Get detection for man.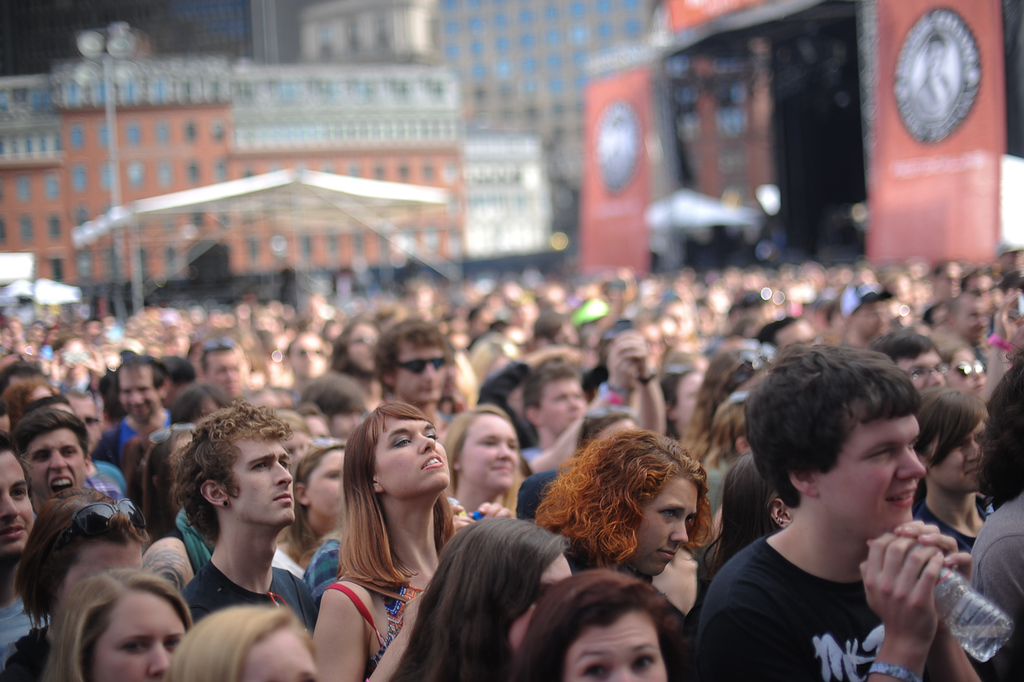
Detection: {"left": 113, "top": 354, "right": 180, "bottom": 459}.
